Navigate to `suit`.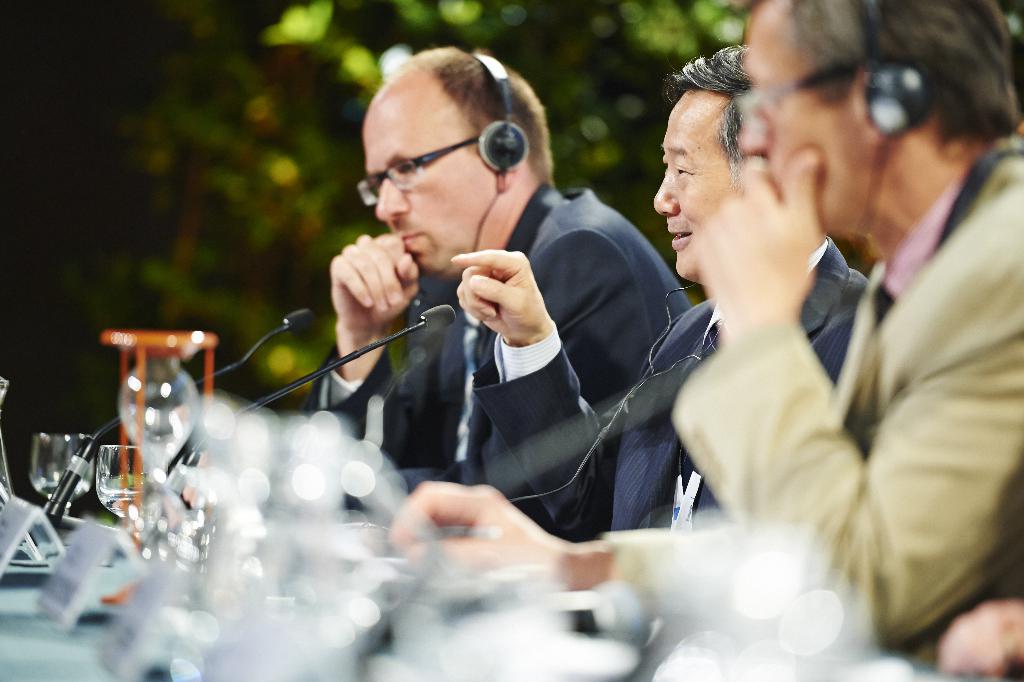
Navigation target: [508, 231, 872, 538].
